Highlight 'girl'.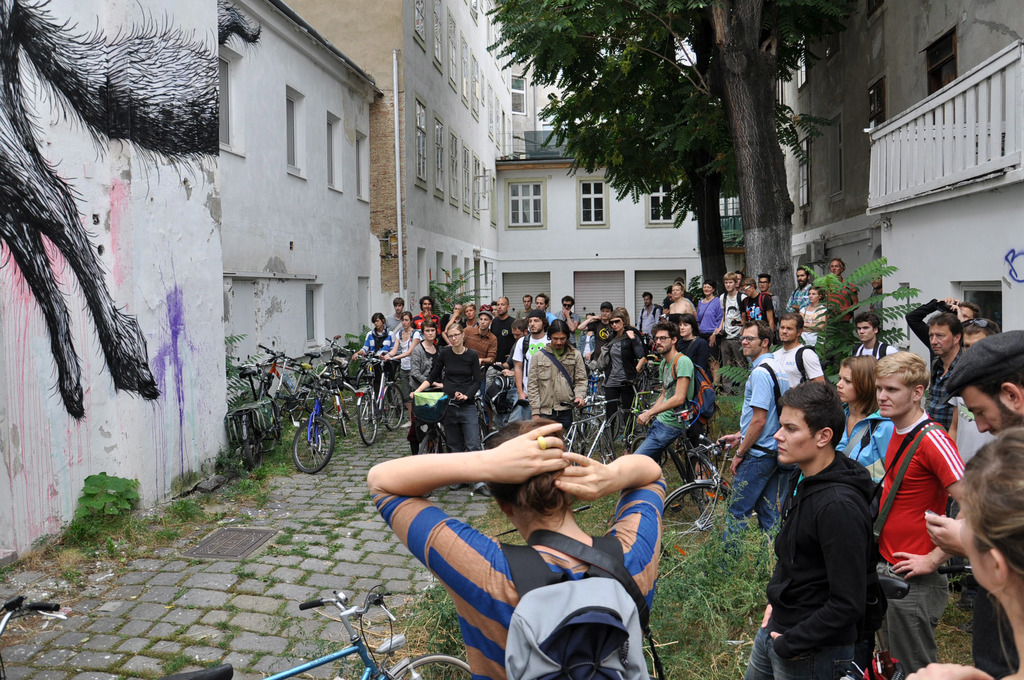
Highlighted region: [left=383, top=311, right=424, bottom=426].
